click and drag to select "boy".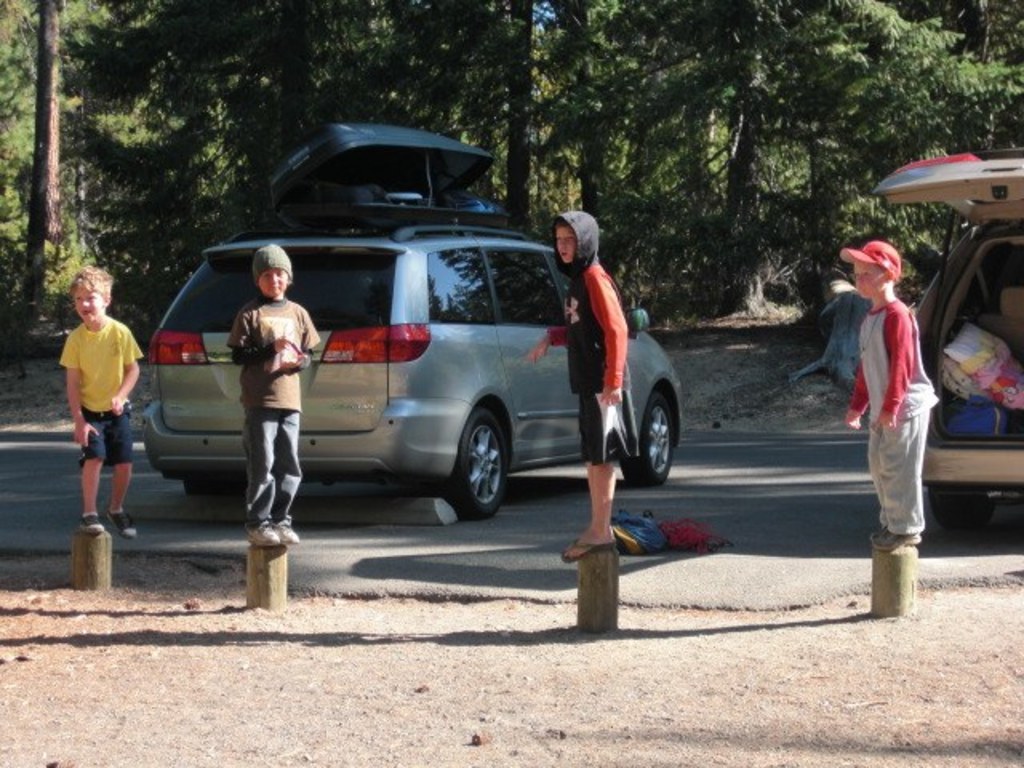
Selection: box(40, 261, 147, 533).
